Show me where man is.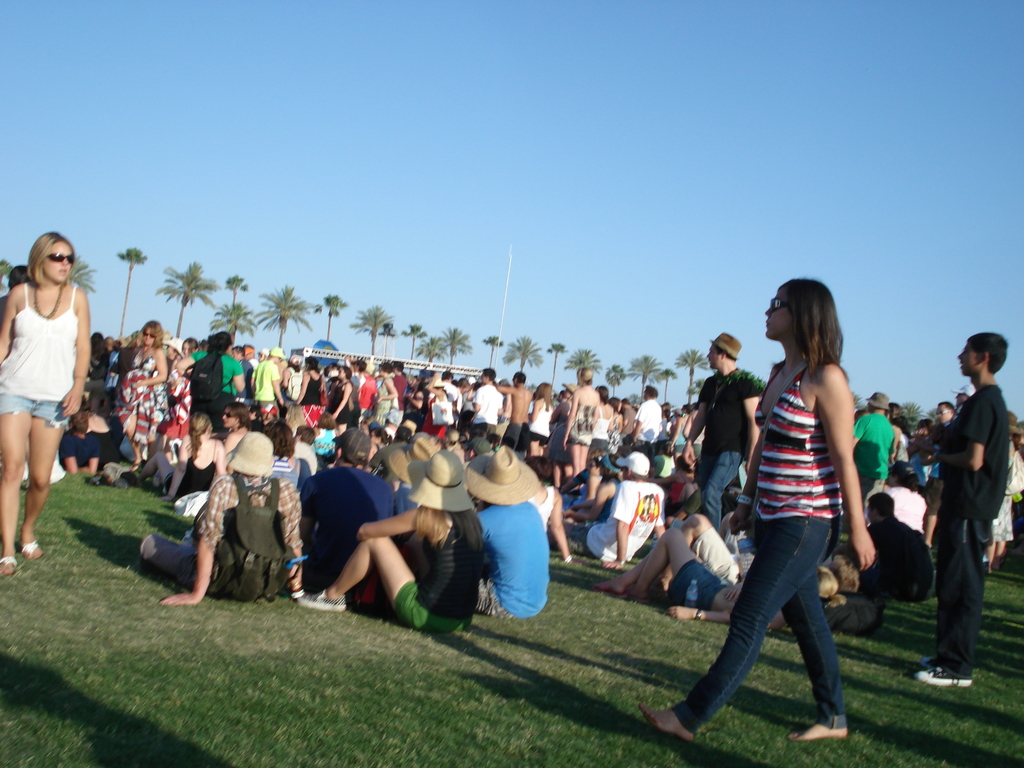
man is at (155,432,319,609).
